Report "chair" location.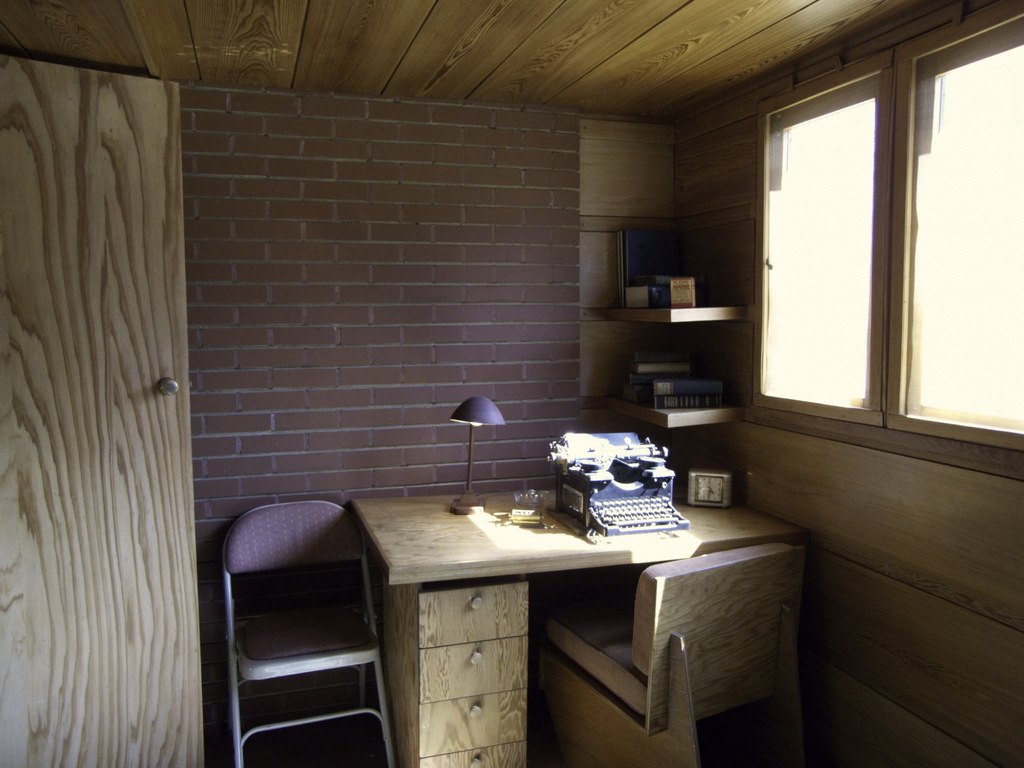
Report: <box>529,542,810,767</box>.
